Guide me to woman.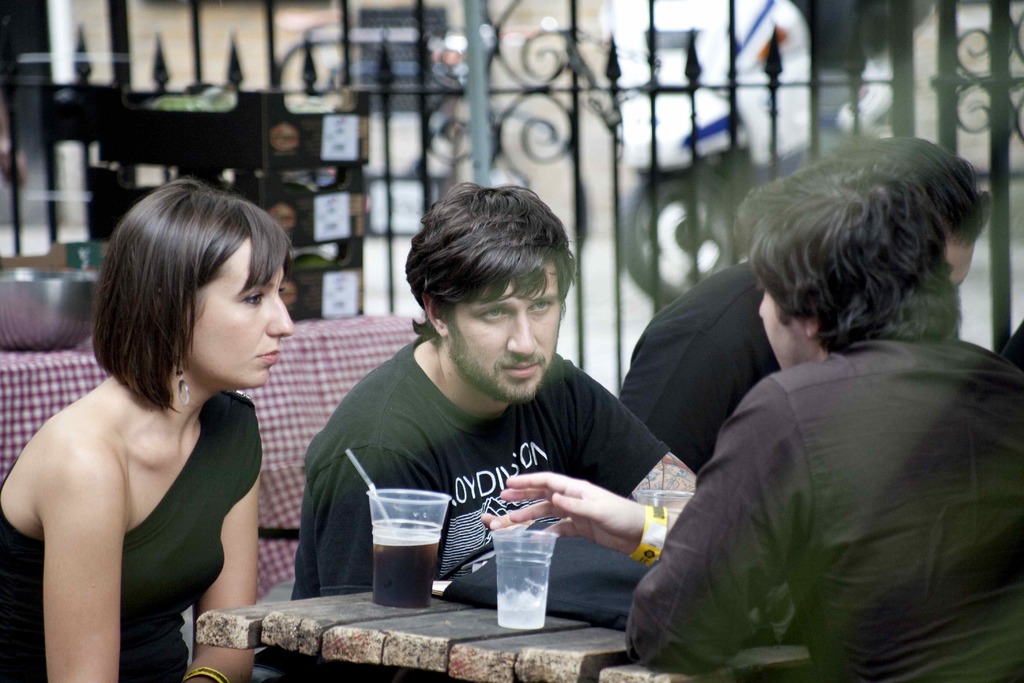
Guidance: <box>0,183,311,669</box>.
